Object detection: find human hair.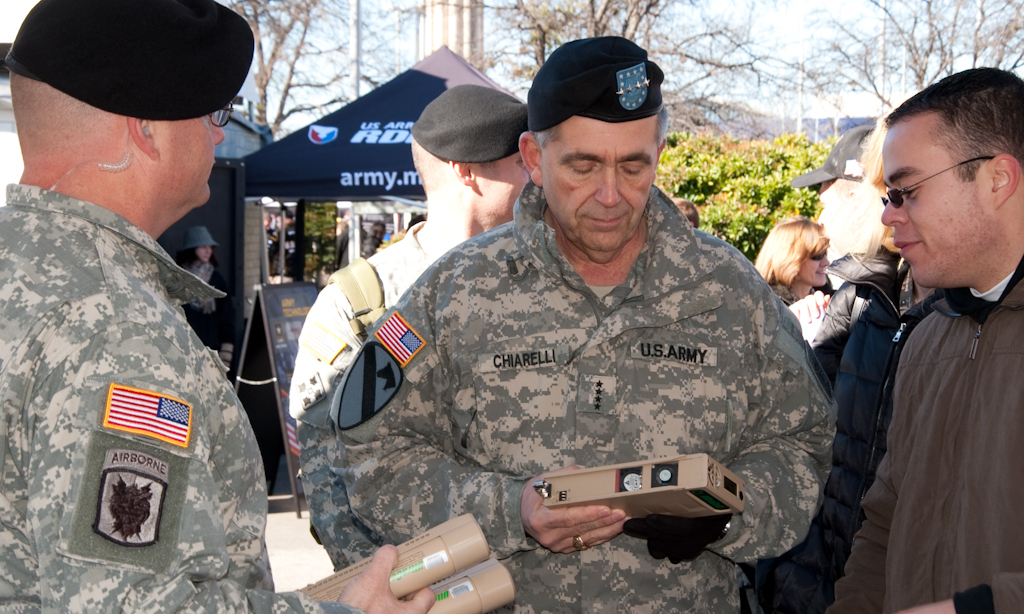
box=[657, 106, 670, 146].
